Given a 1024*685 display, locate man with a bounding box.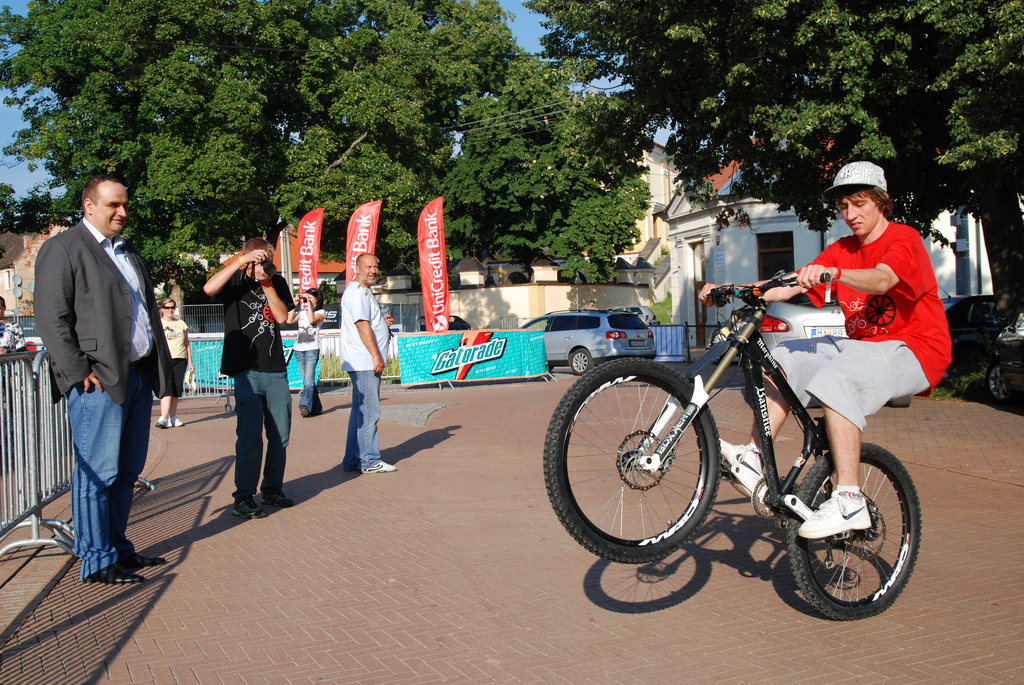
Located: crop(577, 300, 600, 311).
